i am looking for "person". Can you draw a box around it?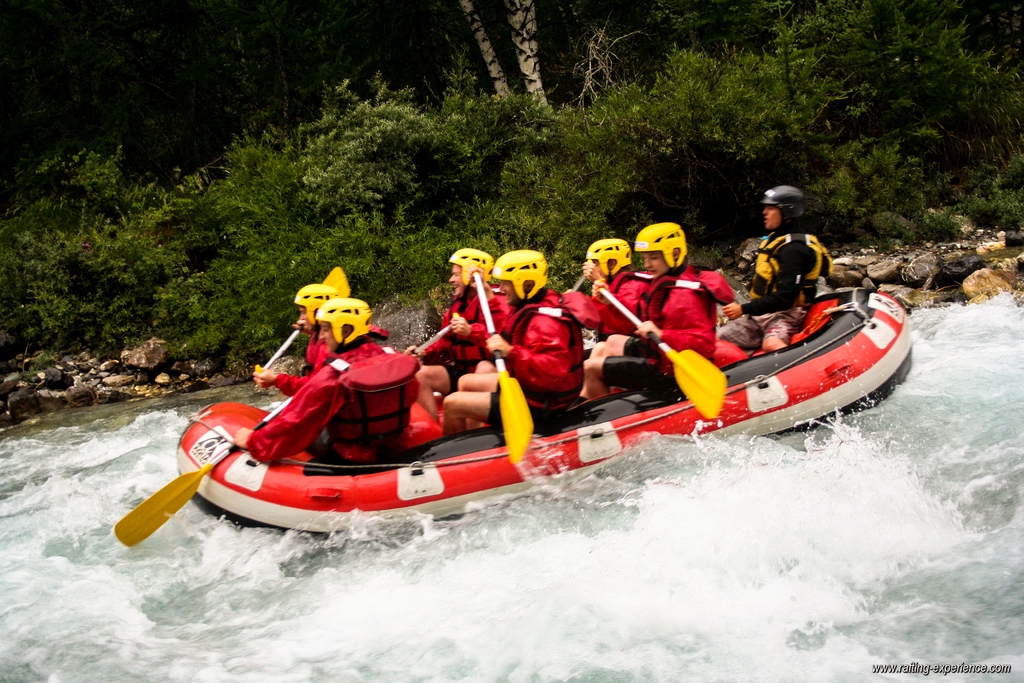
Sure, the bounding box is (414,247,509,418).
